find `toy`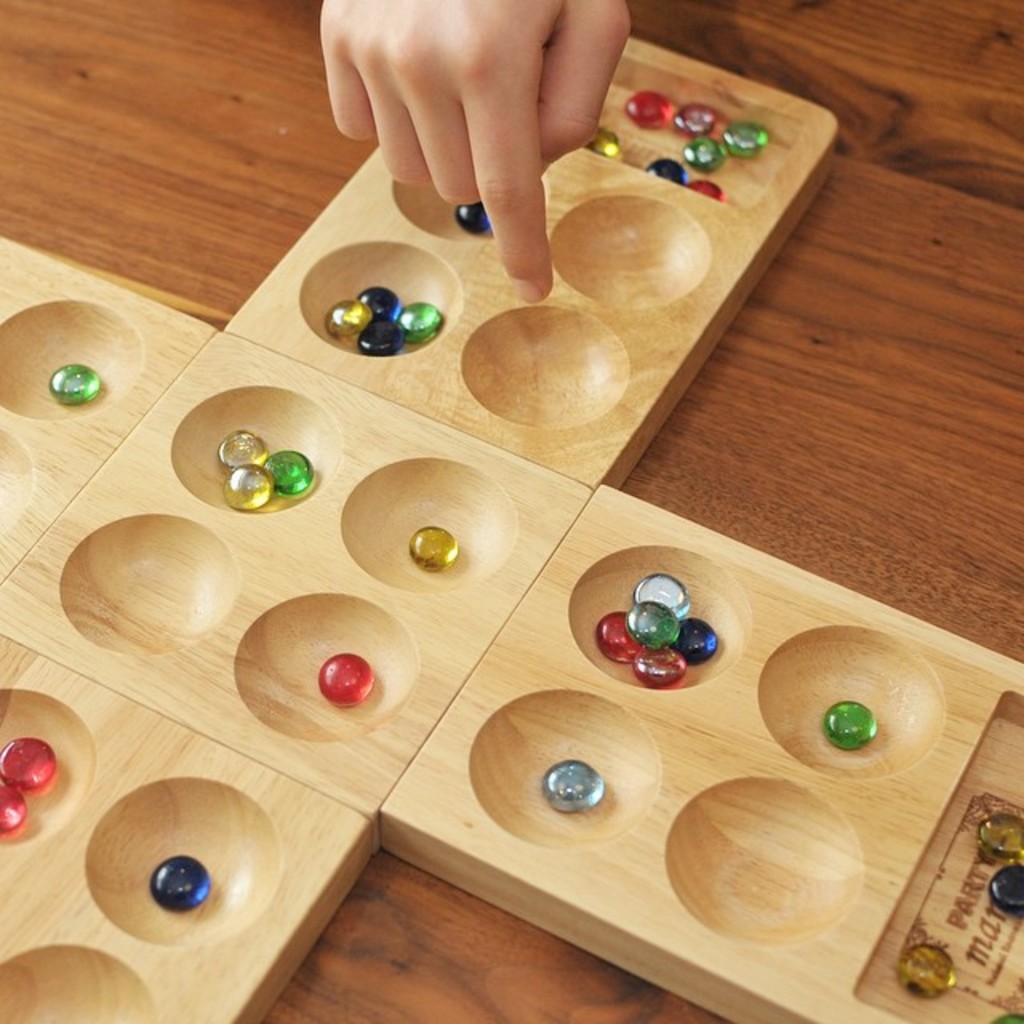
x1=454, y1=198, x2=490, y2=238
